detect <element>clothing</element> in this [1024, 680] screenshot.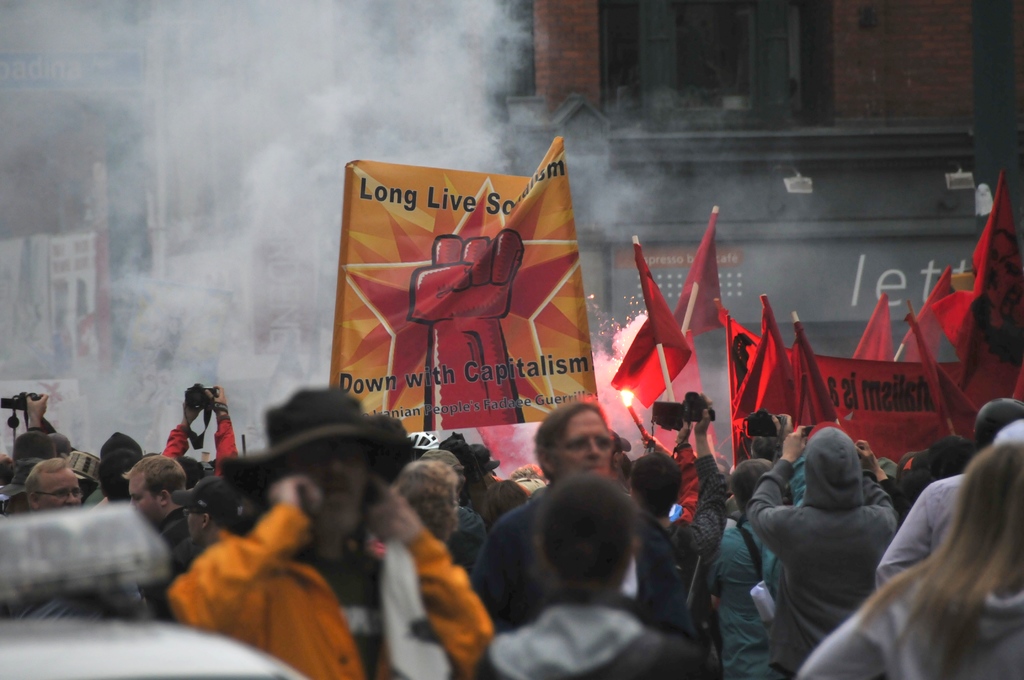
Detection: (851, 464, 982, 590).
